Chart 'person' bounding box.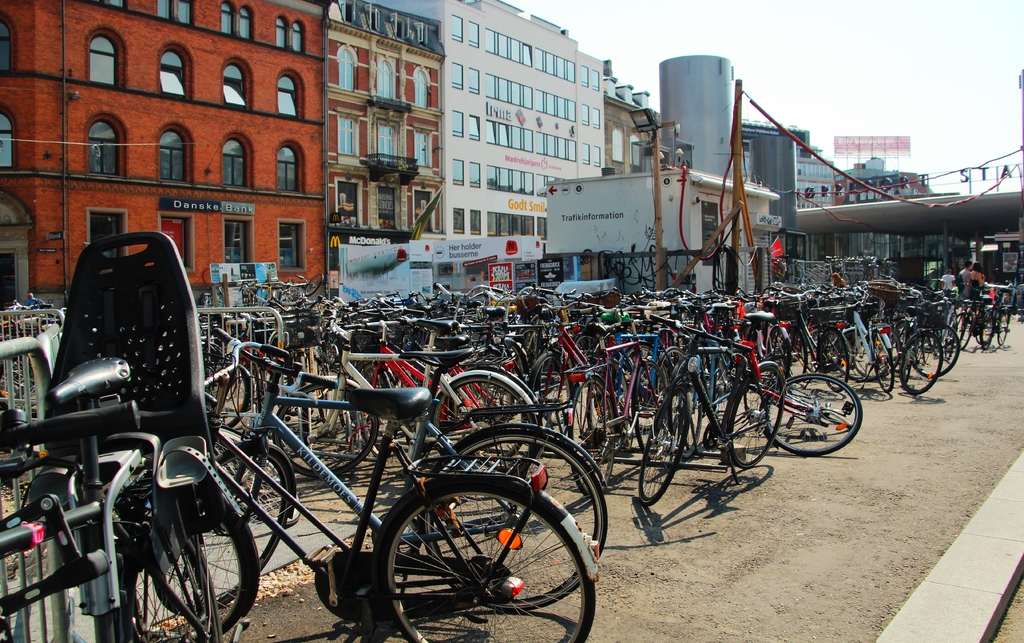
Charted: <box>938,268,956,303</box>.
